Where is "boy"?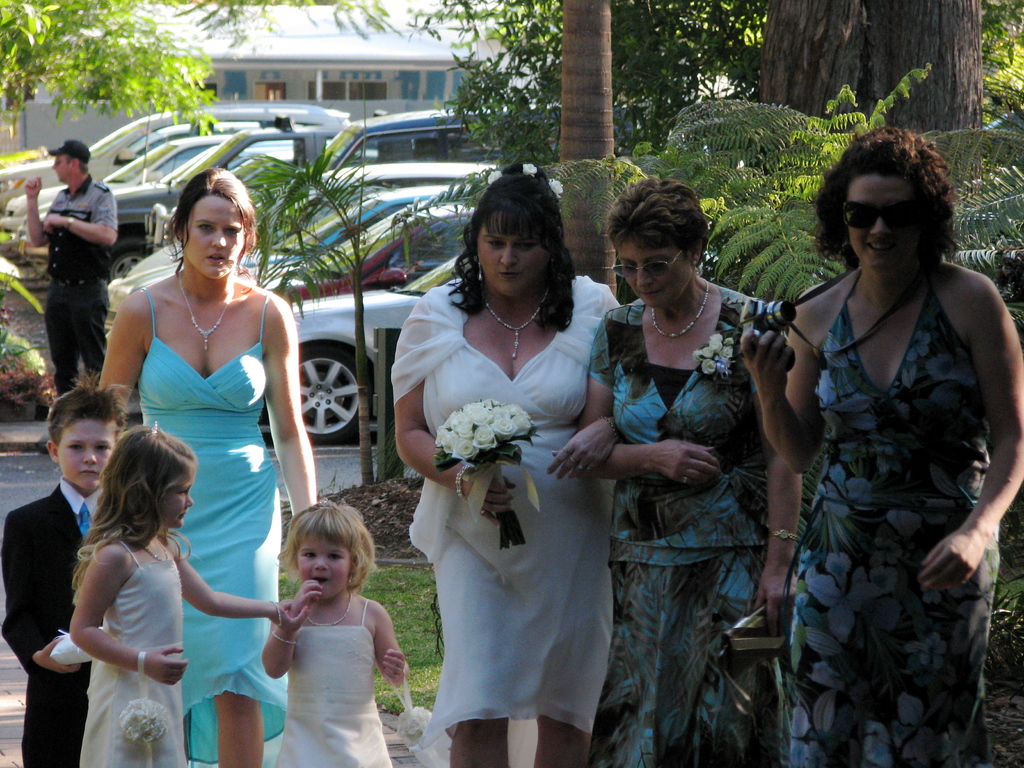
l=0, t=376, r=119, b=766.
